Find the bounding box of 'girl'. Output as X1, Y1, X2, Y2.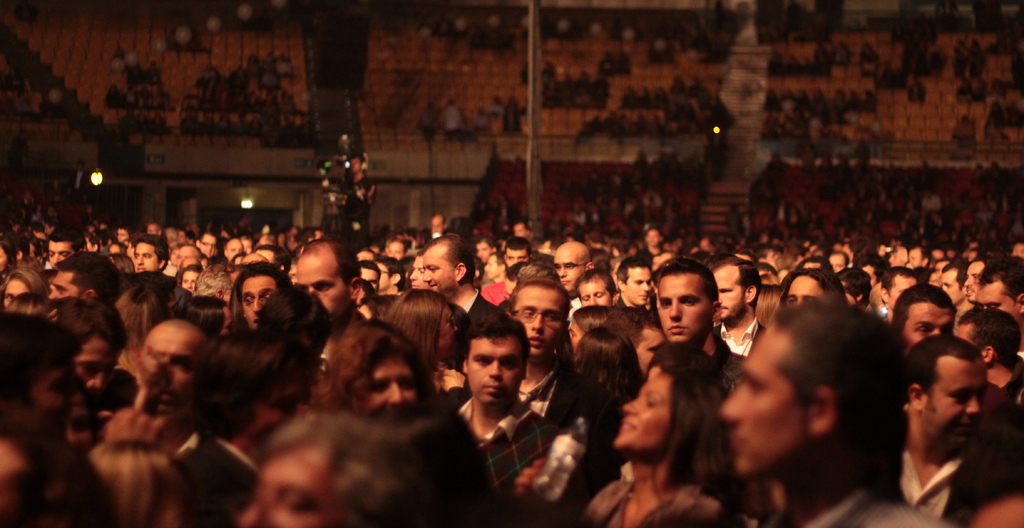
579, 372, 743, 527.
